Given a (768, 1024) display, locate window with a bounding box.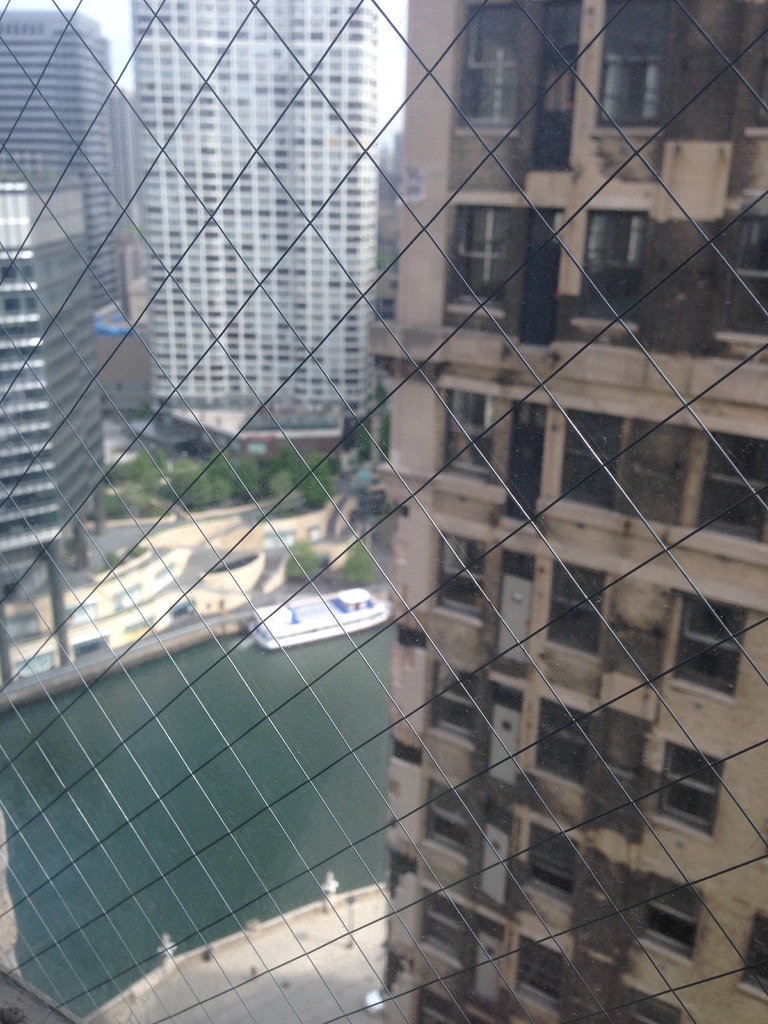
Located: bbox=[432, 532, 483, 618].
